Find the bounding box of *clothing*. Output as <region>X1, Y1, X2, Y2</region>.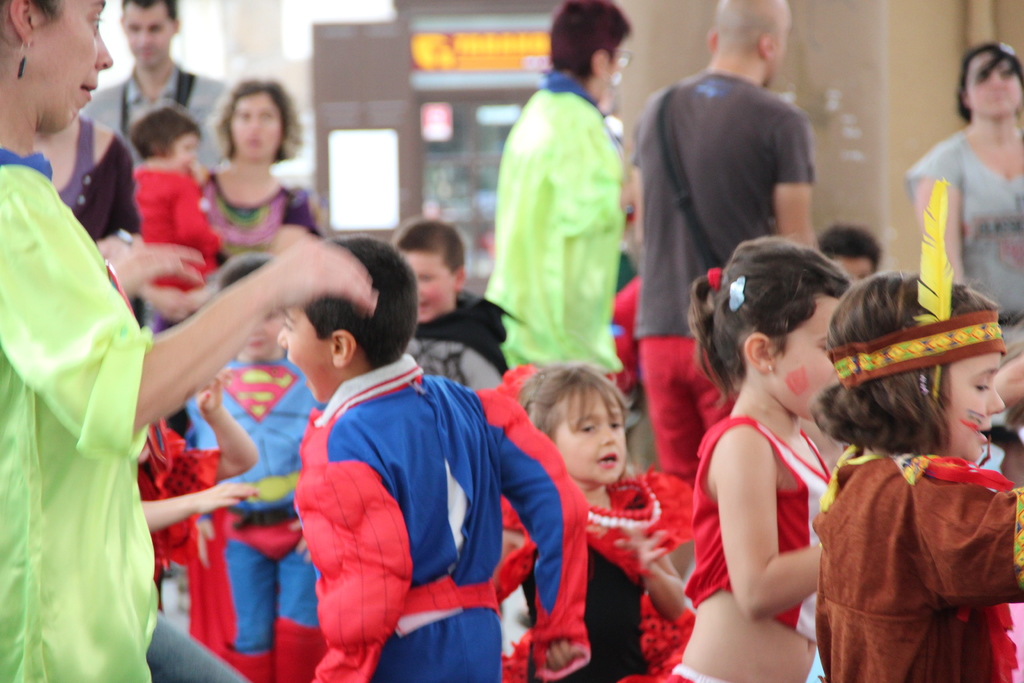
<region>6, 126, 163, 680</region>.
